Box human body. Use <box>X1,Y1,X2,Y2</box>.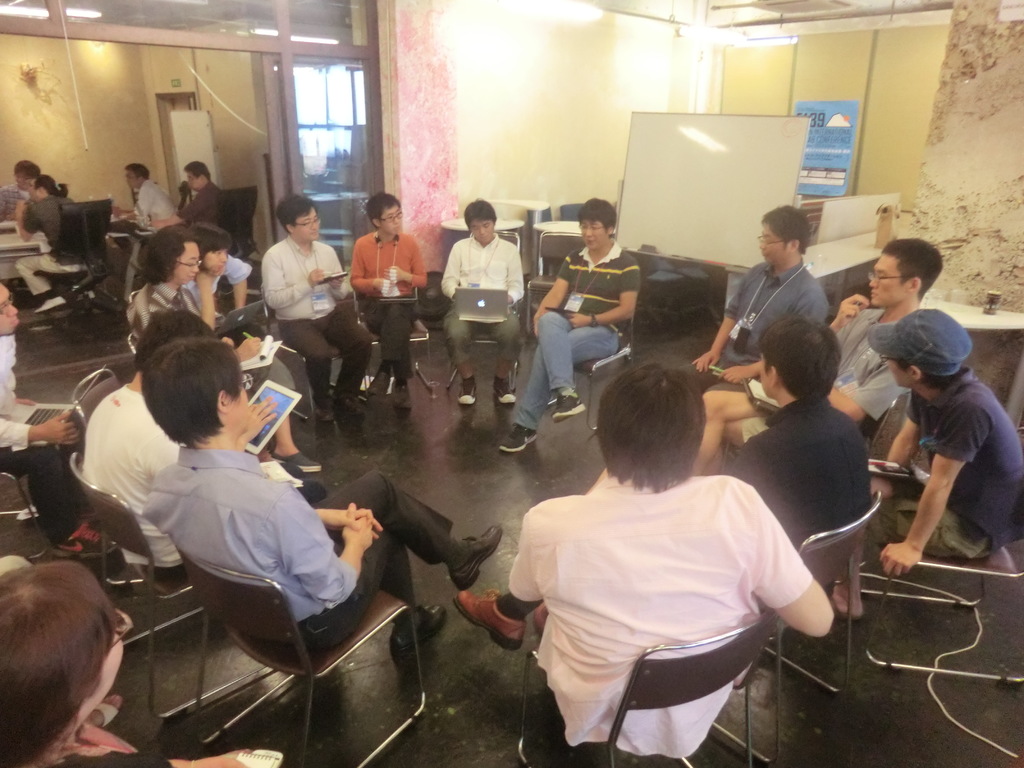
<box>0,338,114,559</box>.
